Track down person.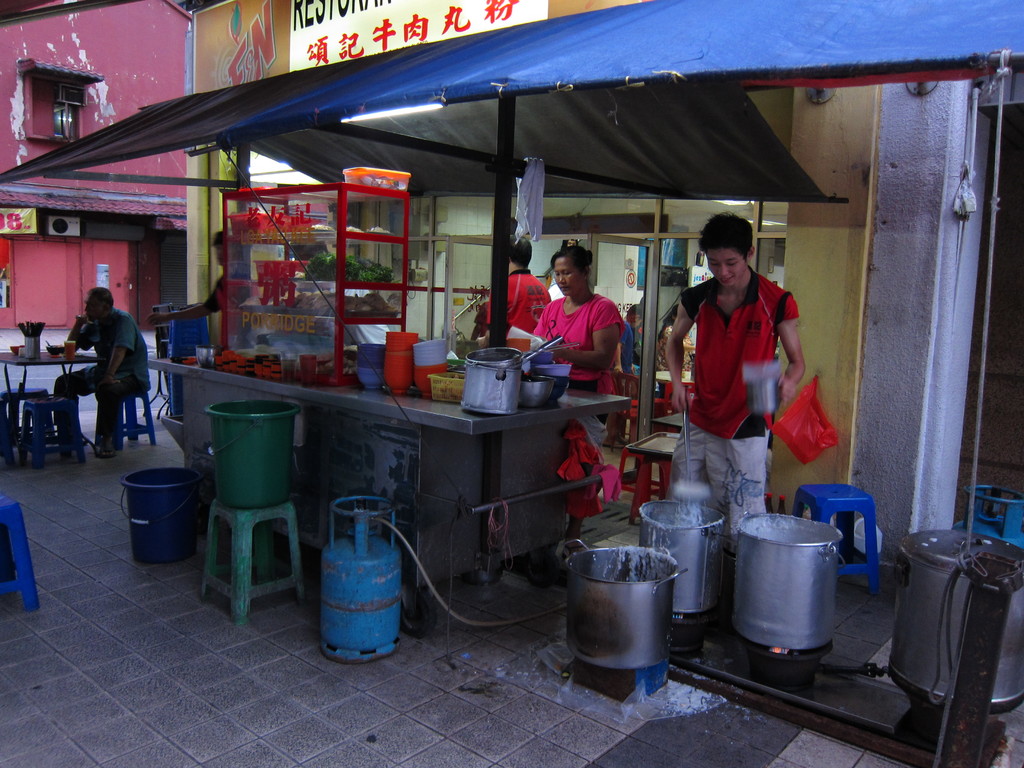
Tracked to [x1=54, y1=284, x2=143, y2=456].
